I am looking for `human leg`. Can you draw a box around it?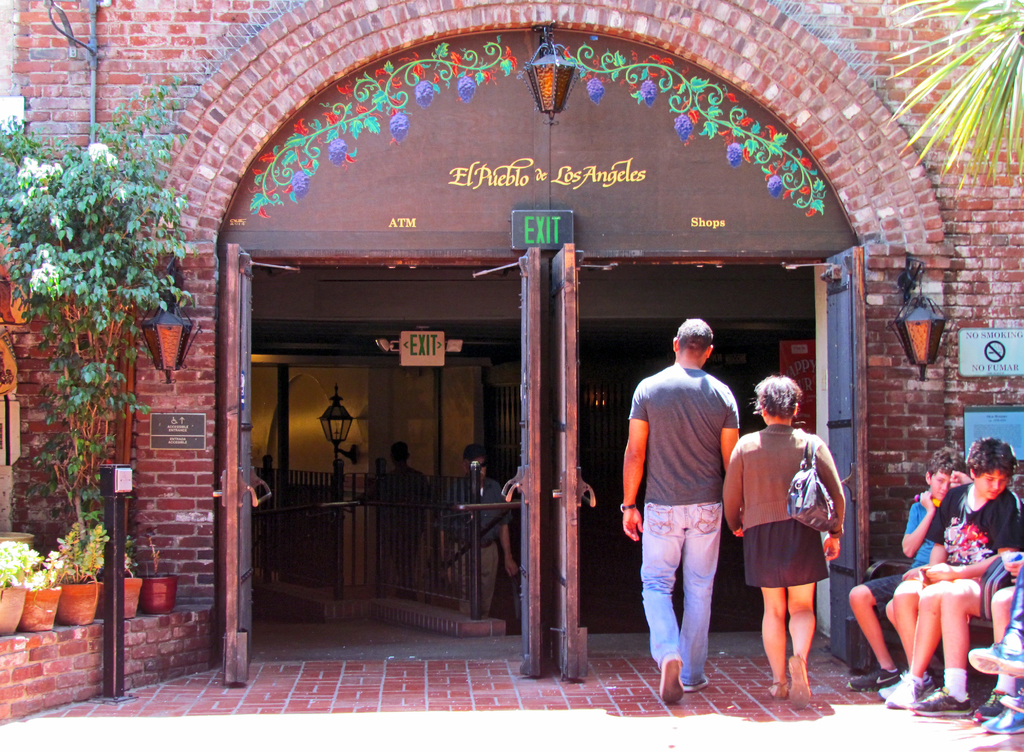
Sure, the bounding box is detection(682, 493, 718, 691).
